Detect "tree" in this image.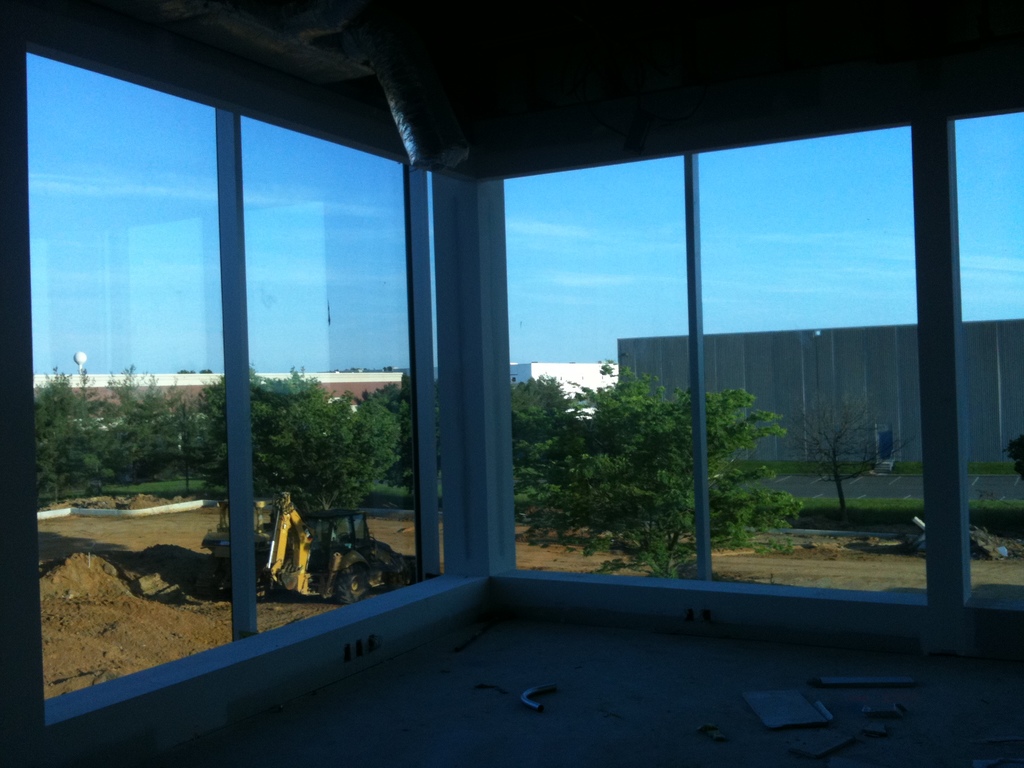
Detection: select_region(511, 365, 806, 580).
